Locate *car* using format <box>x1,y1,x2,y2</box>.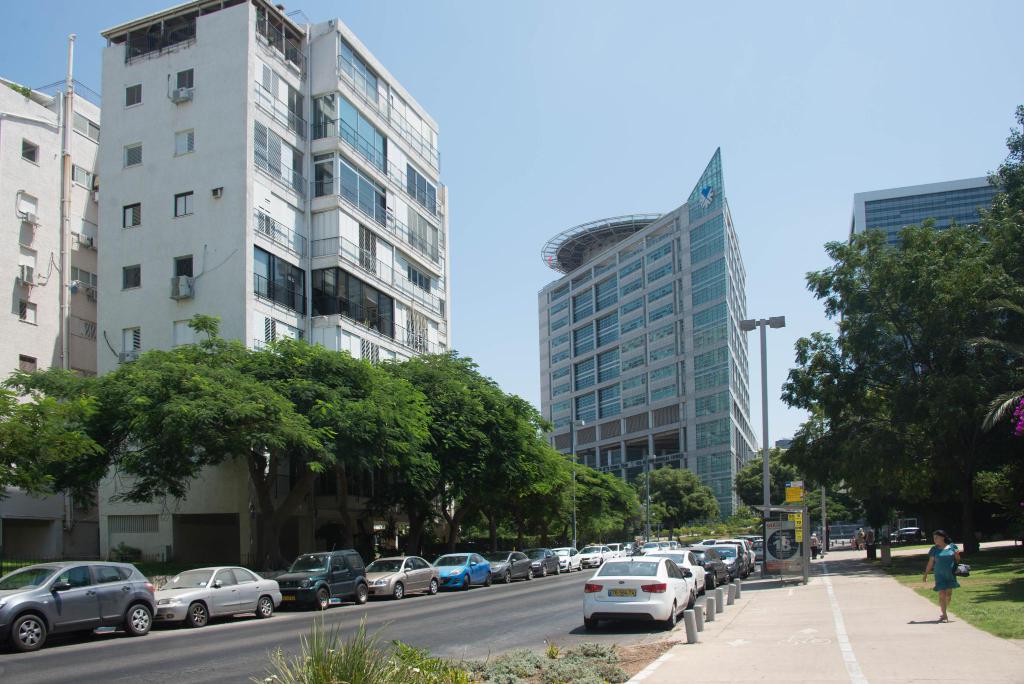
<box>694,547,731,588</box>.
